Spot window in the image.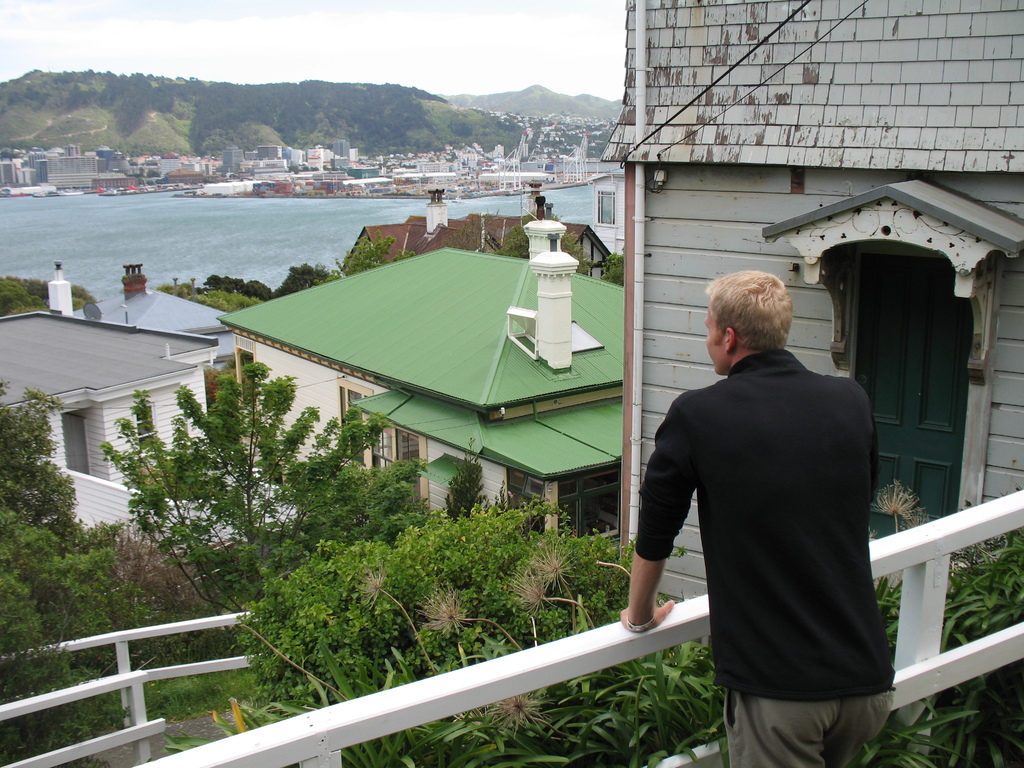
window found at region(335, 375, 375, 473).
